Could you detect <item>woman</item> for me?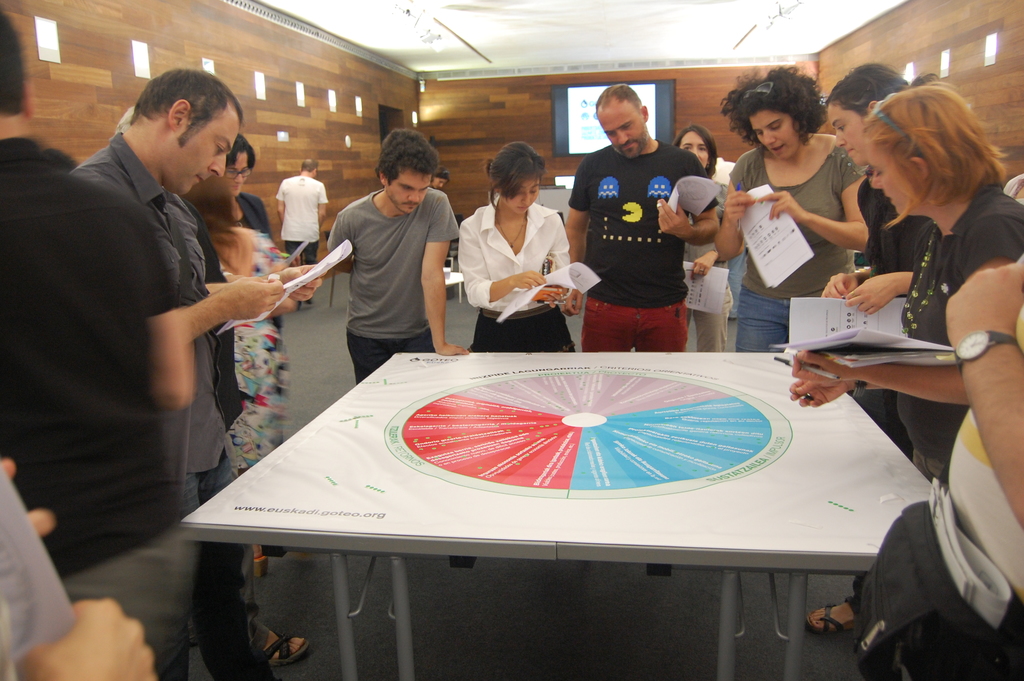
Detection result: [x1=671, y1=124, x2=734, y2=353].
